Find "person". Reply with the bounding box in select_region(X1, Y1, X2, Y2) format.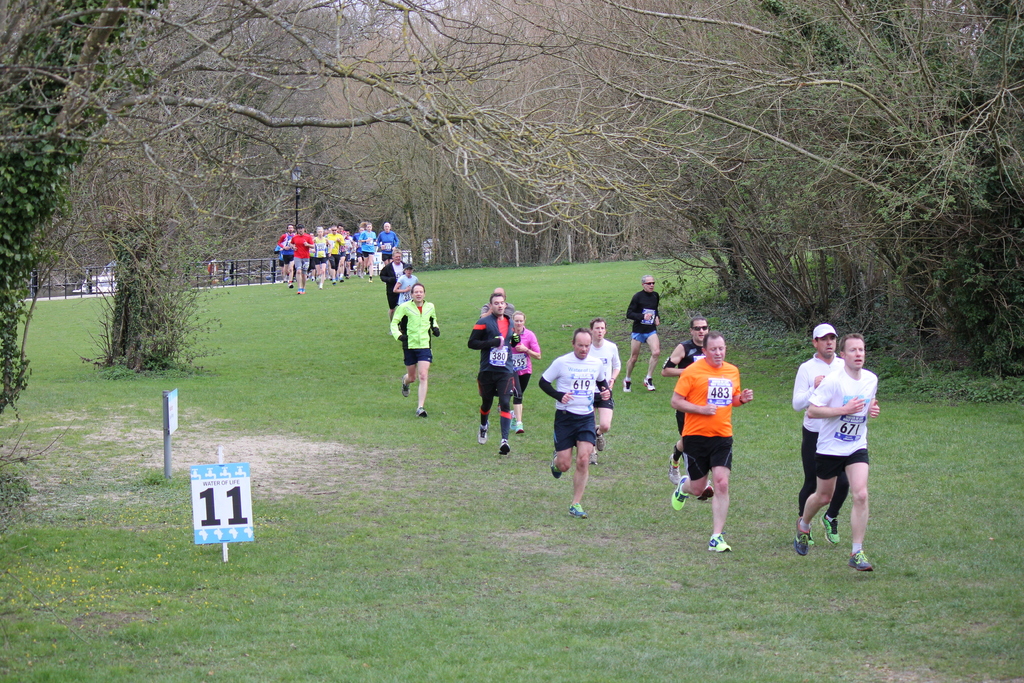
select_region(788, 325, 847, 537).
